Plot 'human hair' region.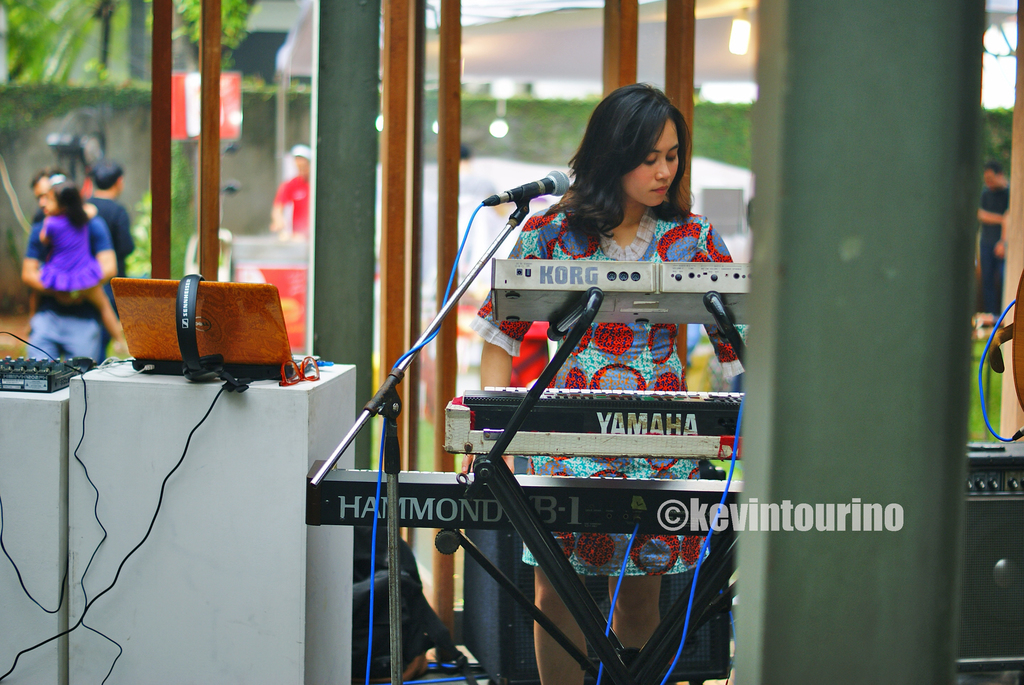
Plotted at (85, 158, 124, 191).
